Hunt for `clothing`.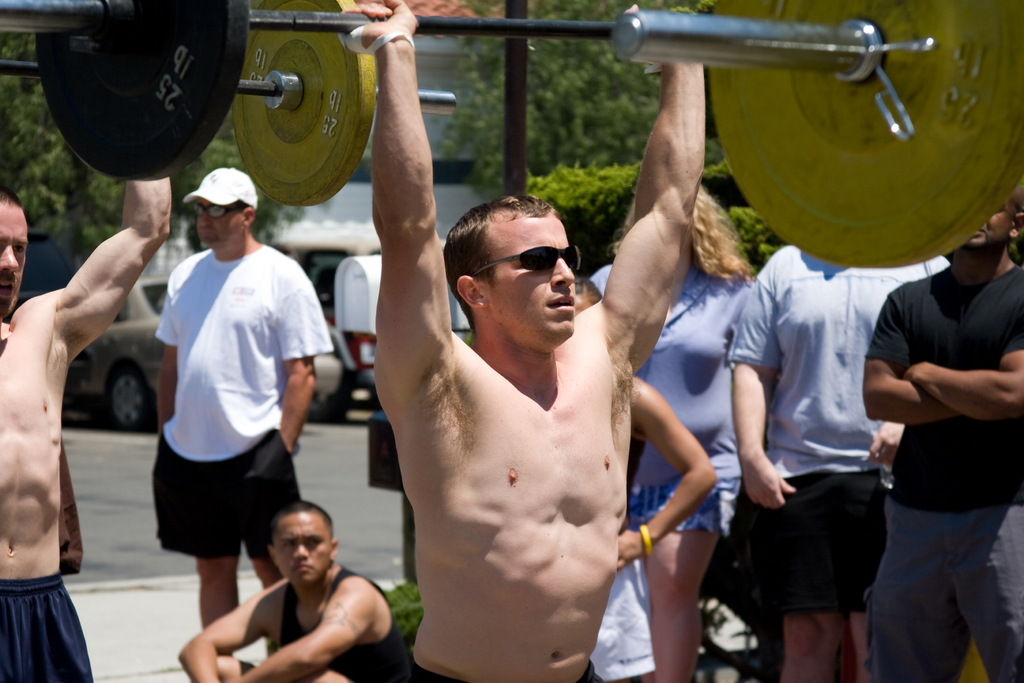
Hunted down at bbox(863, 261, 1023, 682).
